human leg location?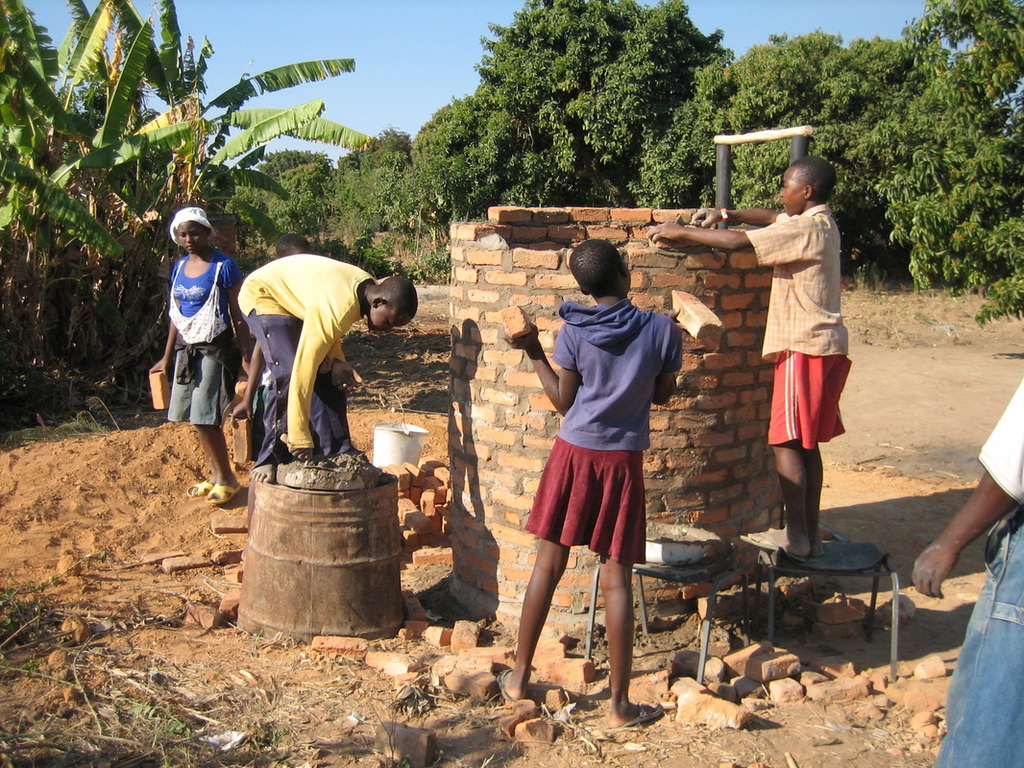
BBox(583, 553, 674, 727)
